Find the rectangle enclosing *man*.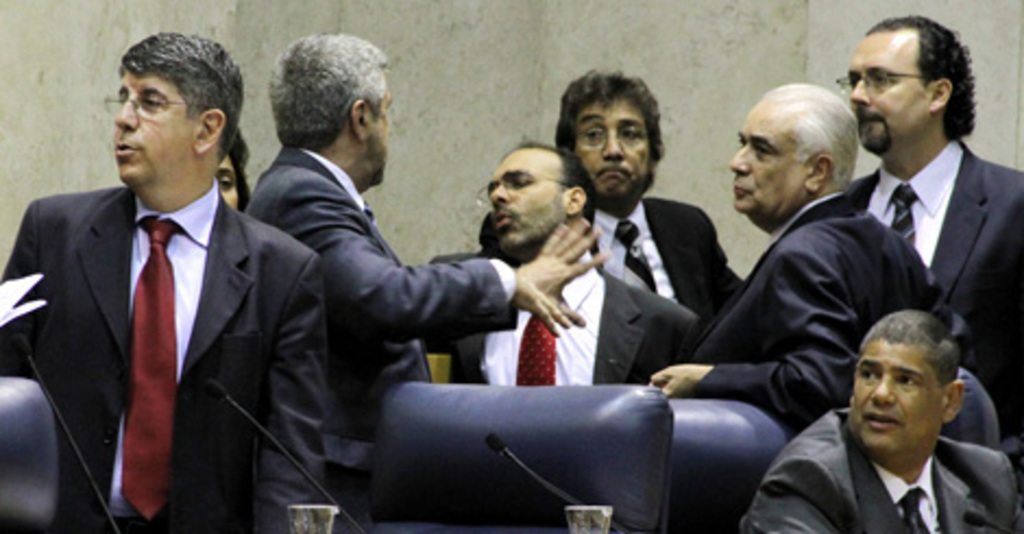
box(7, 41, 305, 532).
